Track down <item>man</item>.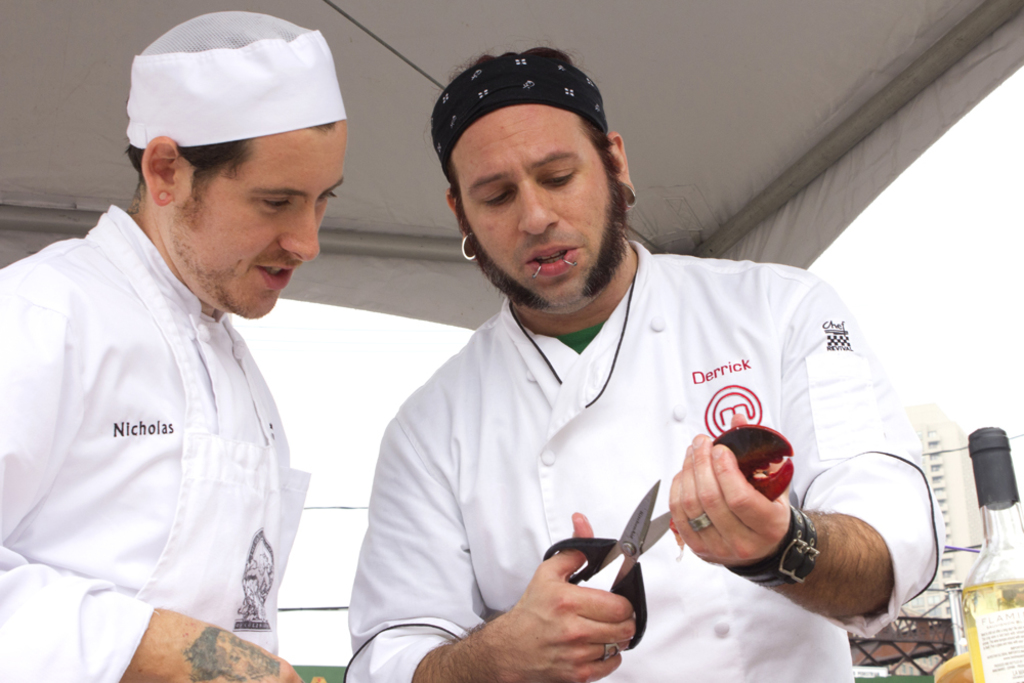
Tracked to (x1=341, y1=47, x2=945, y2=682).
